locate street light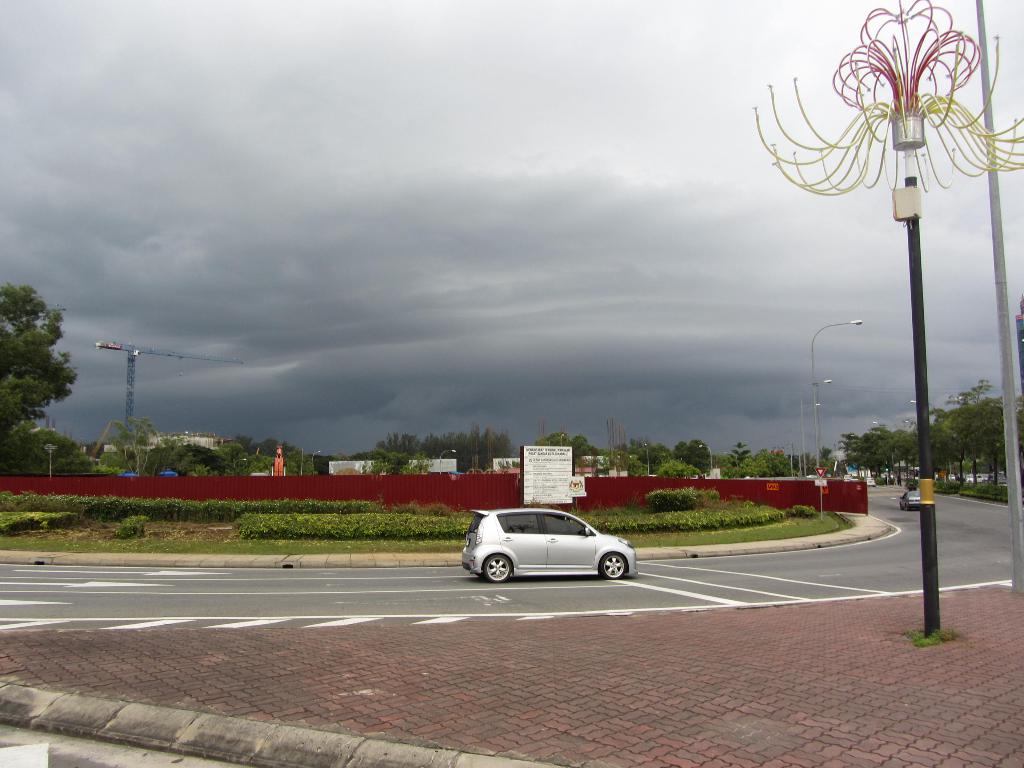
(x1=694, y1=441, x2=718, y2=479)
